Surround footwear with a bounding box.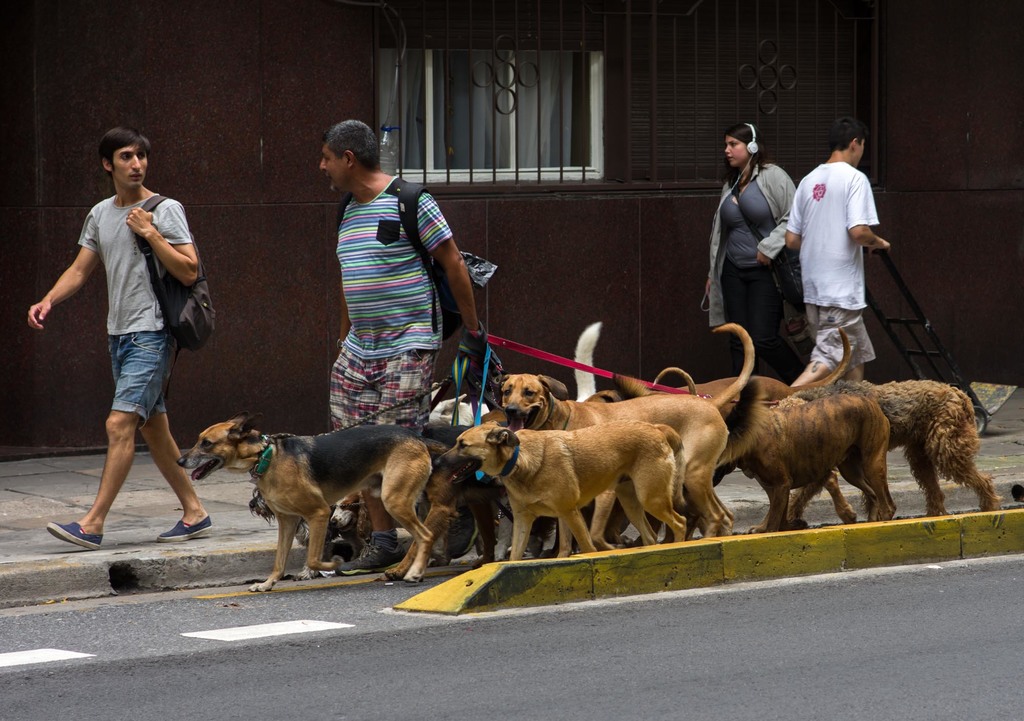
box=[340, 537, 401, 574].
